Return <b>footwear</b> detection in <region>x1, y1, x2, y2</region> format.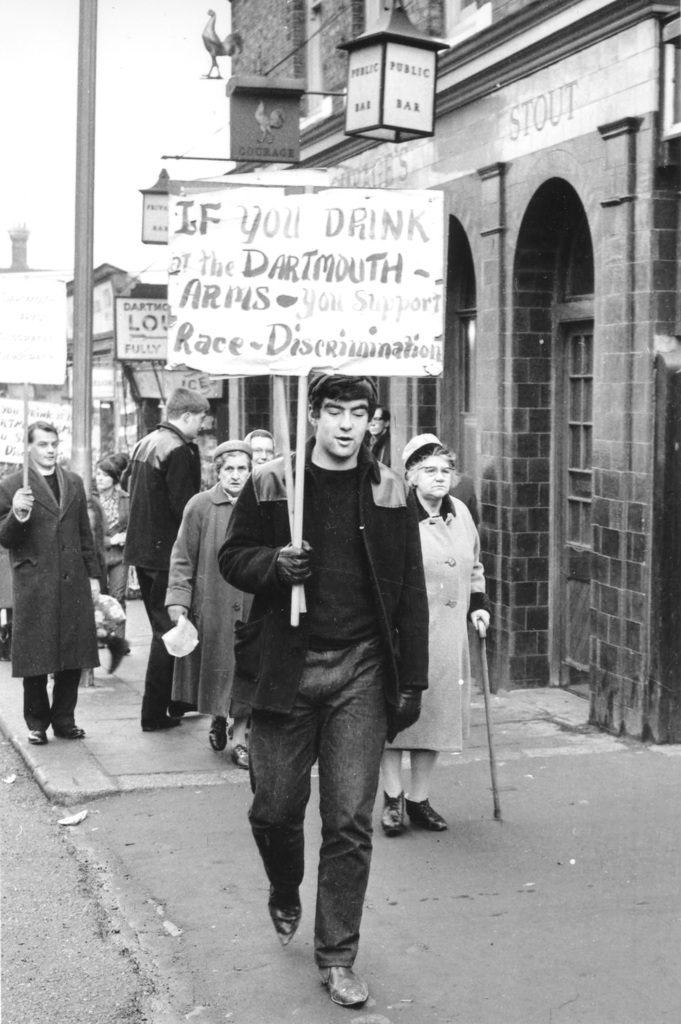
<region>267, 886, 302, 939</region>.
